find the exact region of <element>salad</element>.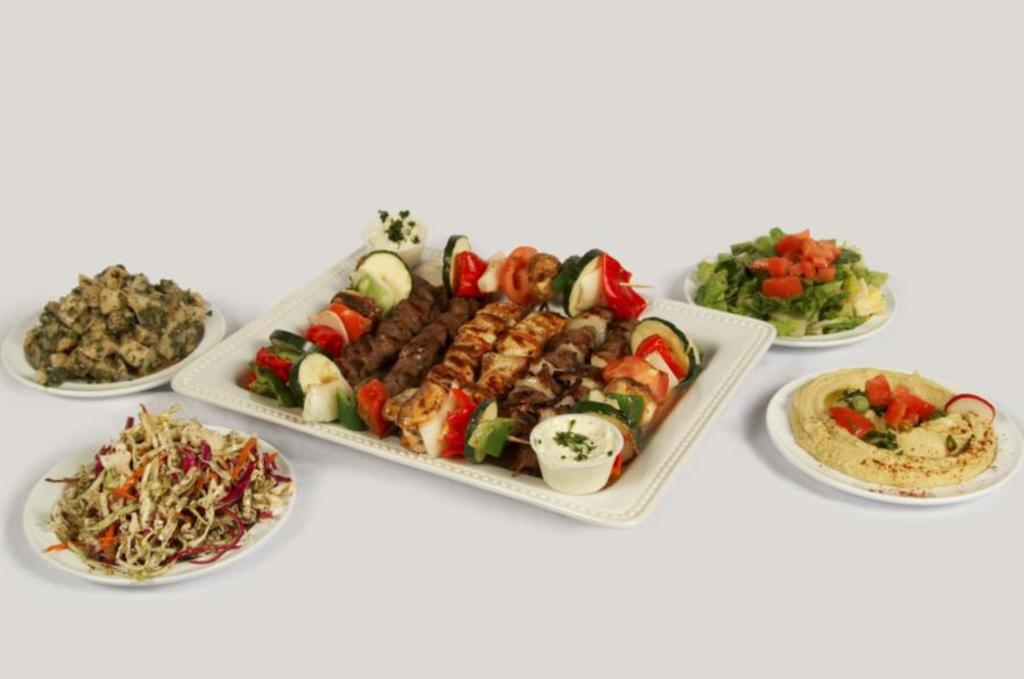
Exact region: x1=28 y1=395 x2=300 y2=585.
